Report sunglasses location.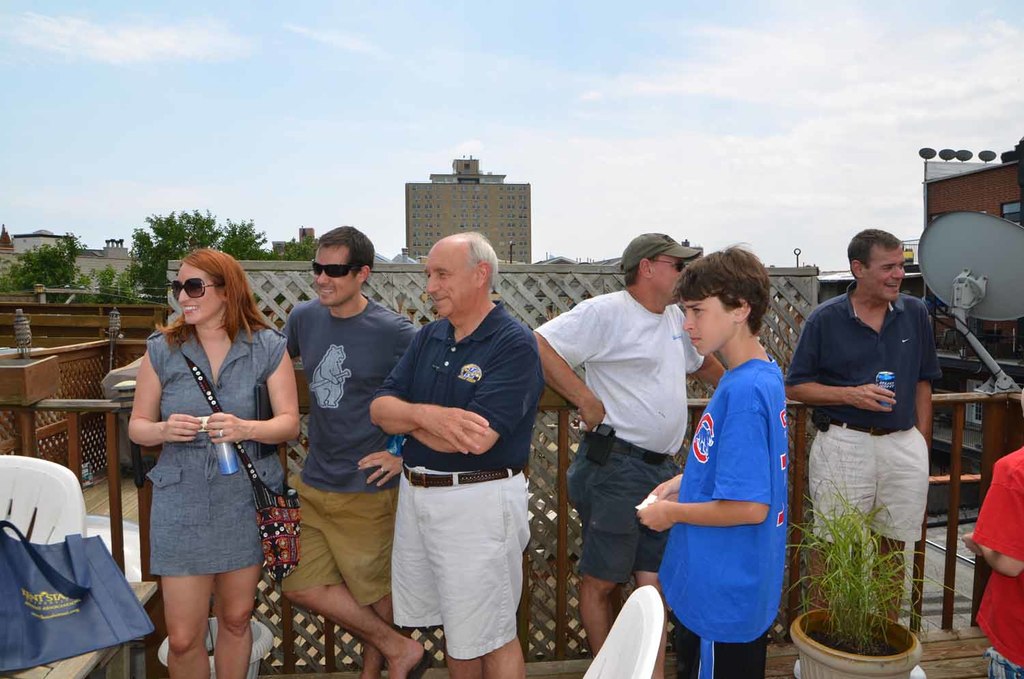
Report: (312,260,363,279).
